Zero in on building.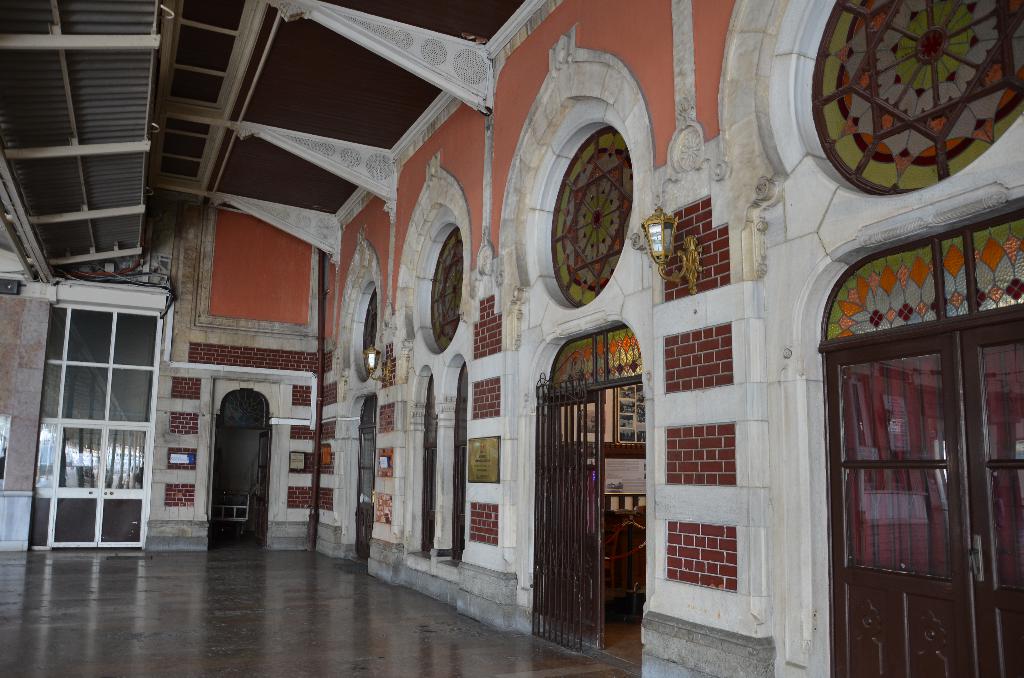
Zeroed in: (left=0, top=0, right=1023, bottom=677).
